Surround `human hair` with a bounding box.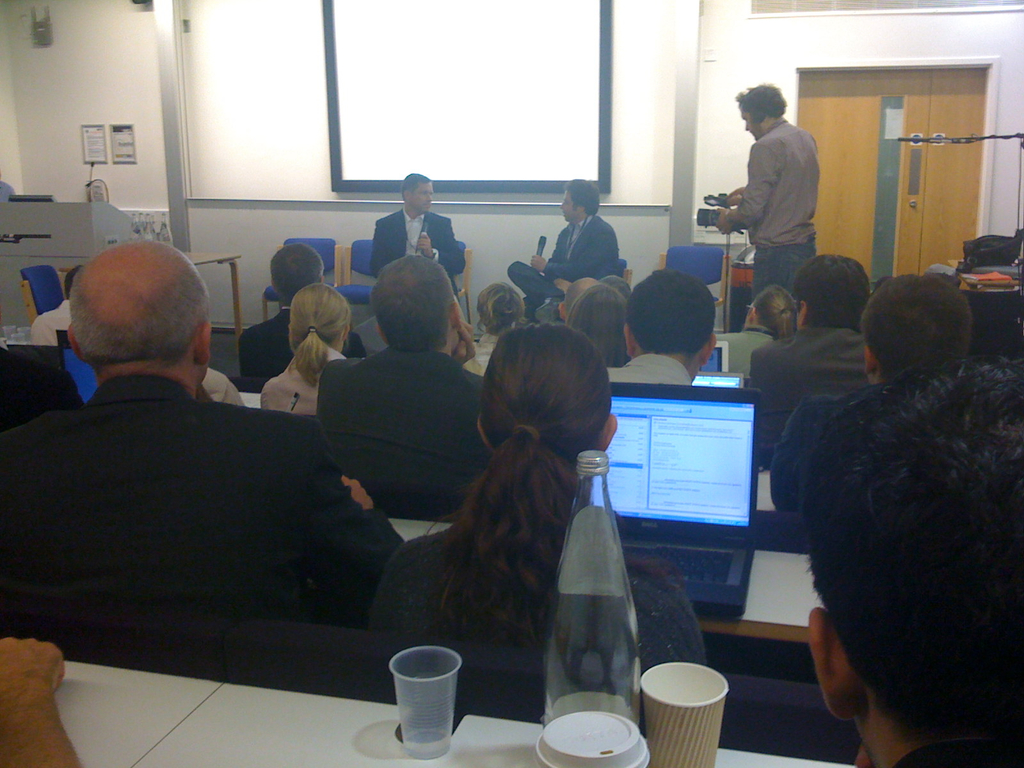
<box>792,254,867,327</box>.
